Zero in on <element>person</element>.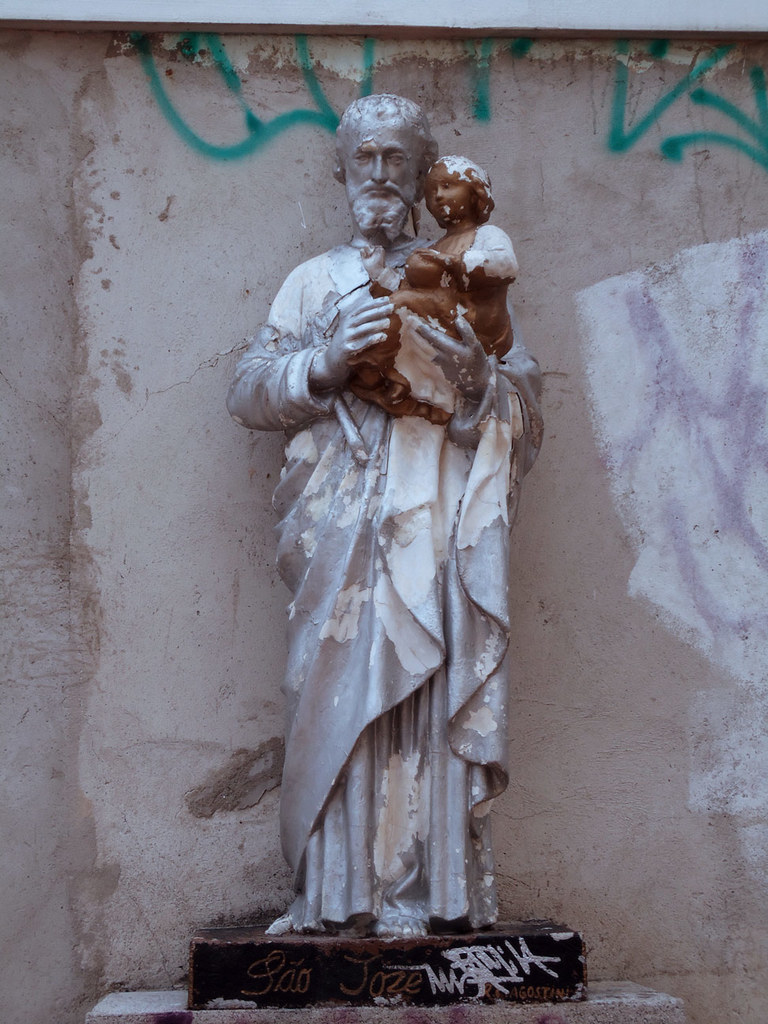
Zeroed in: [248, 64, 583, 997].
